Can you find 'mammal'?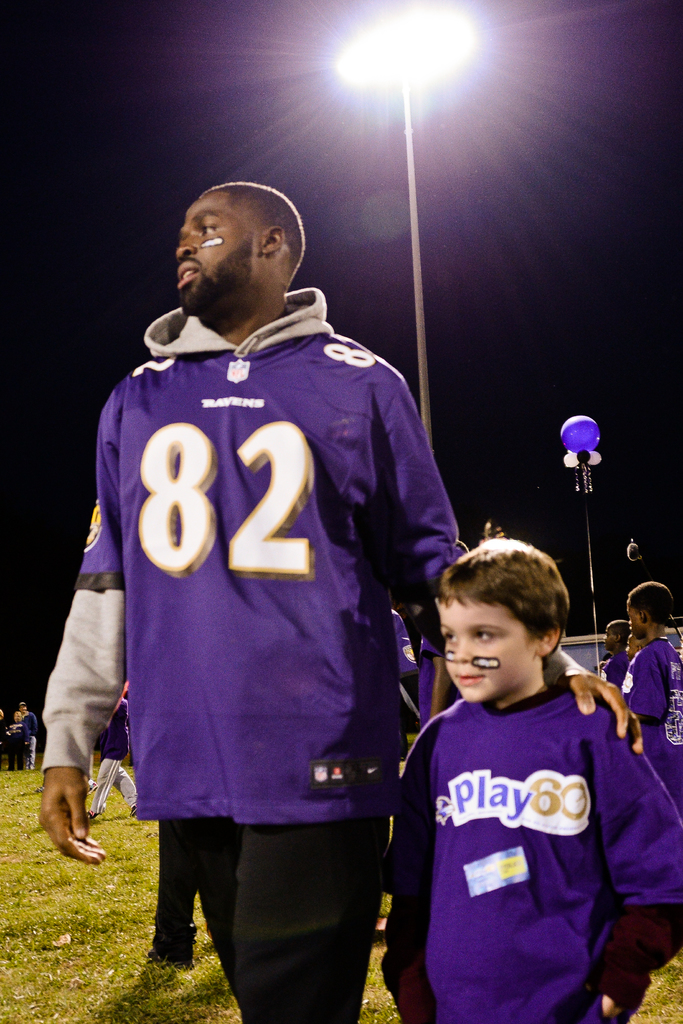
Yes, bounding box: bbox(623, 634, 639, 669).
